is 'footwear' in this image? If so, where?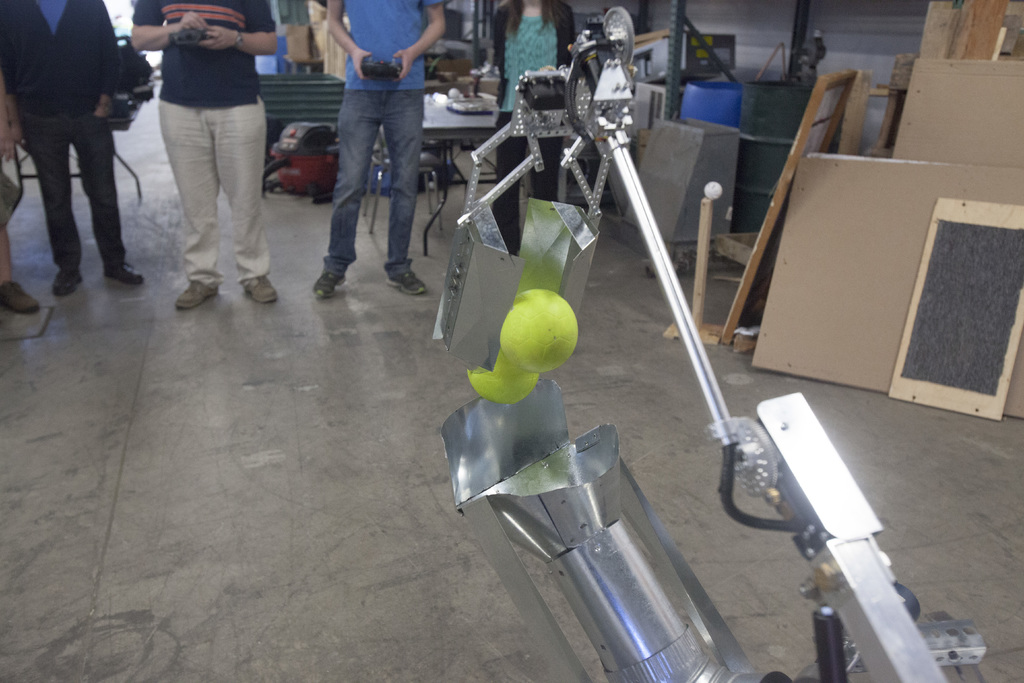
Yes, at <box>176,277,218,312</box>.
